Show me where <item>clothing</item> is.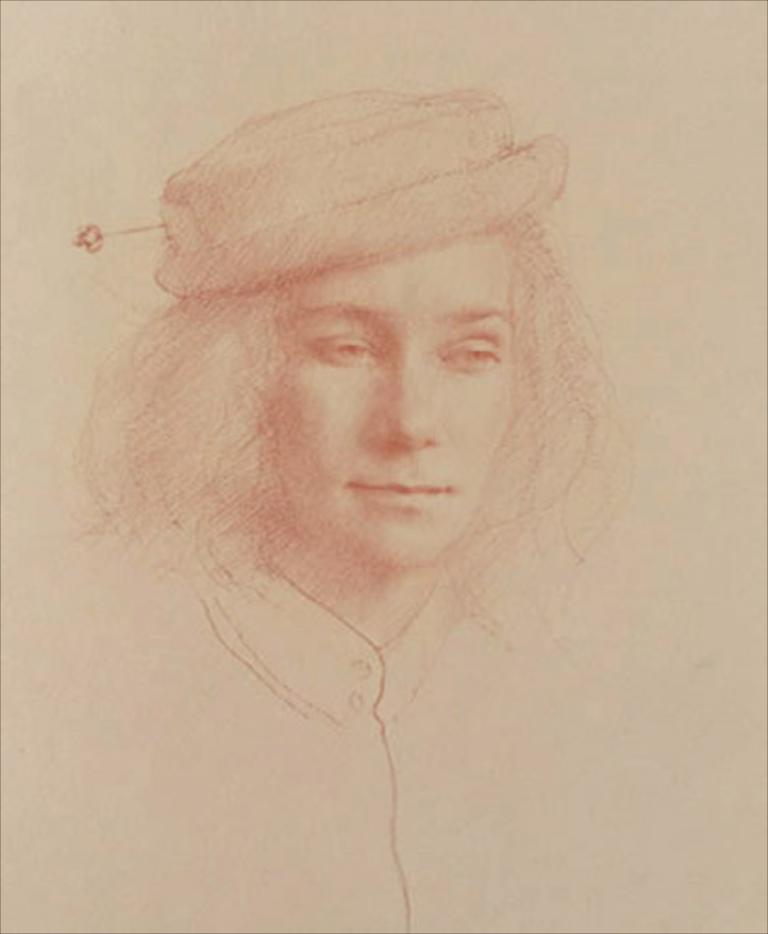
<item>clothing</item> is at (0, 90, 766, 932).
